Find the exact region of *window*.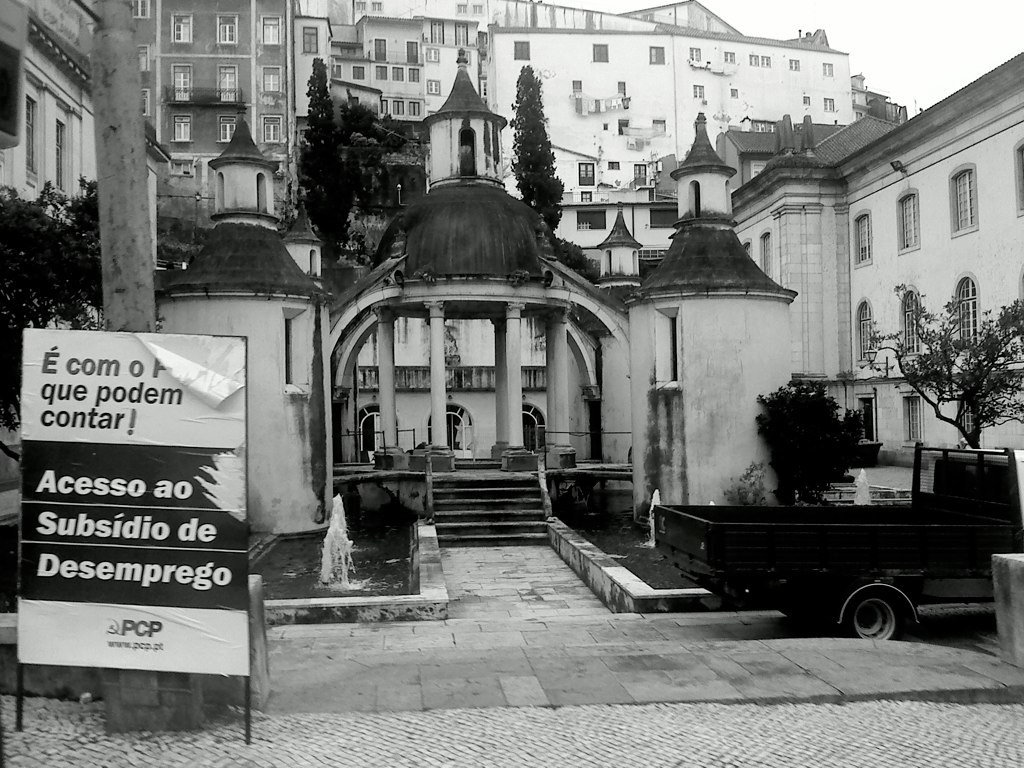
Exact region: crop(427, 77, 442, 93).
